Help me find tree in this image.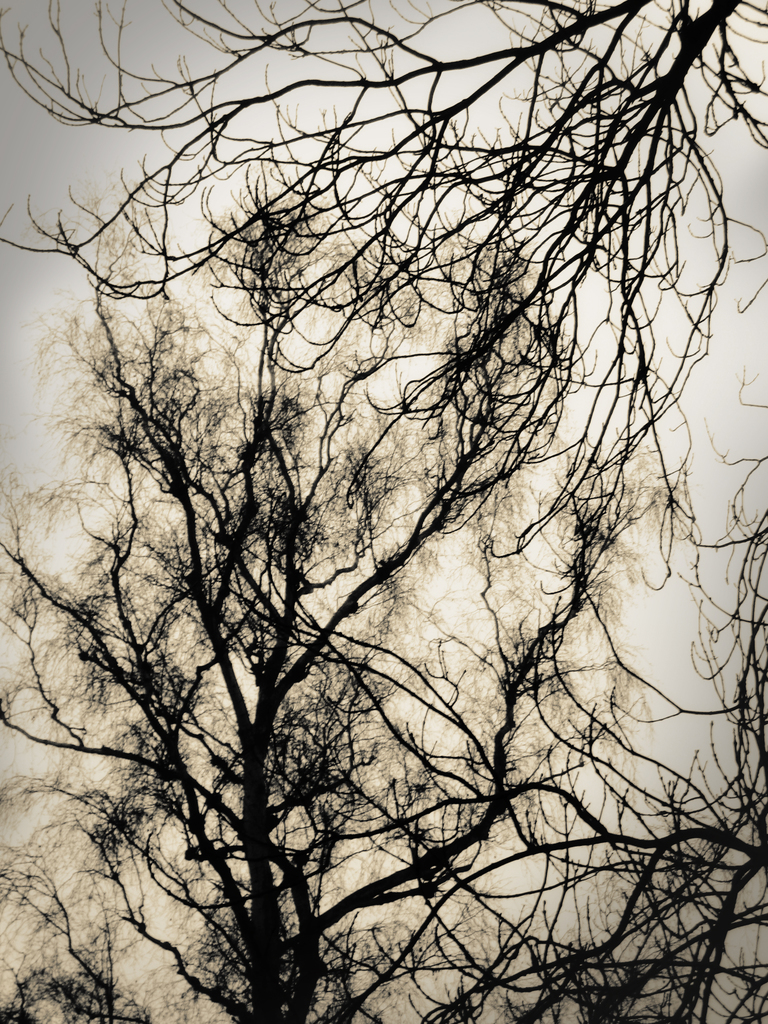
Found it: <bbox>0, 161, 693, 1022</bbox>.
